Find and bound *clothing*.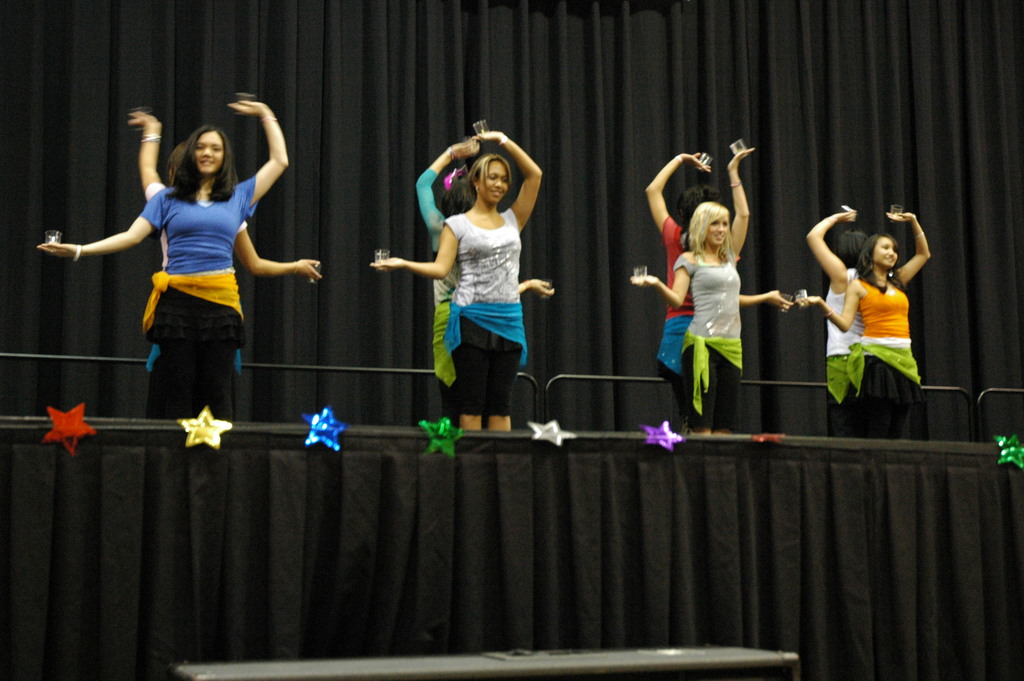
Bound: box(824, 268, 891, 438).
